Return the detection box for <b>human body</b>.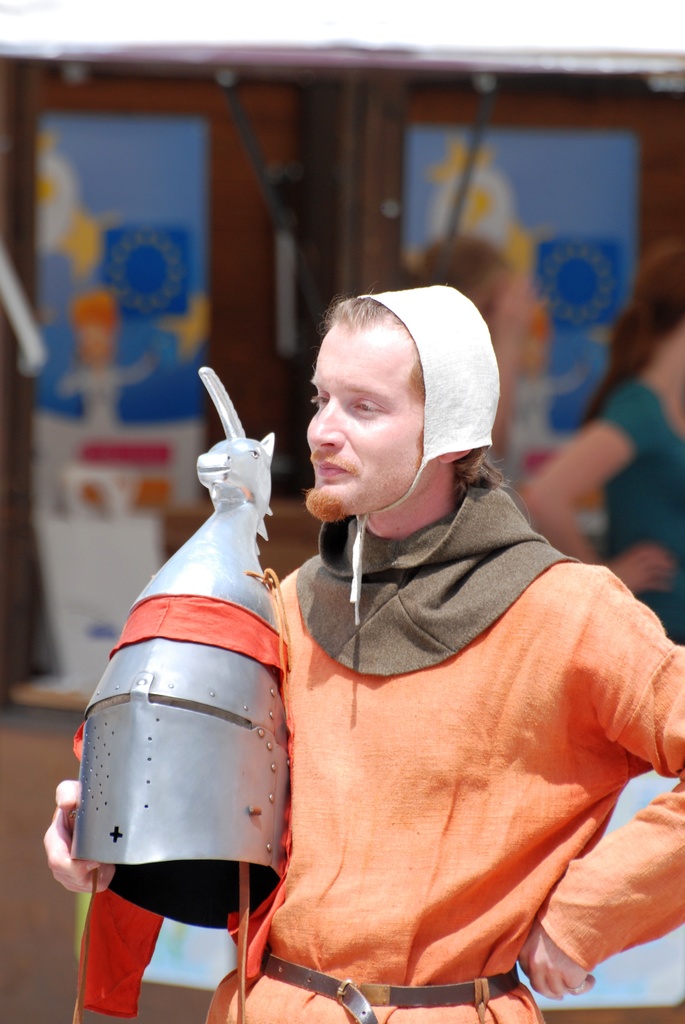
l=522, t=372, r=684, b=657.
